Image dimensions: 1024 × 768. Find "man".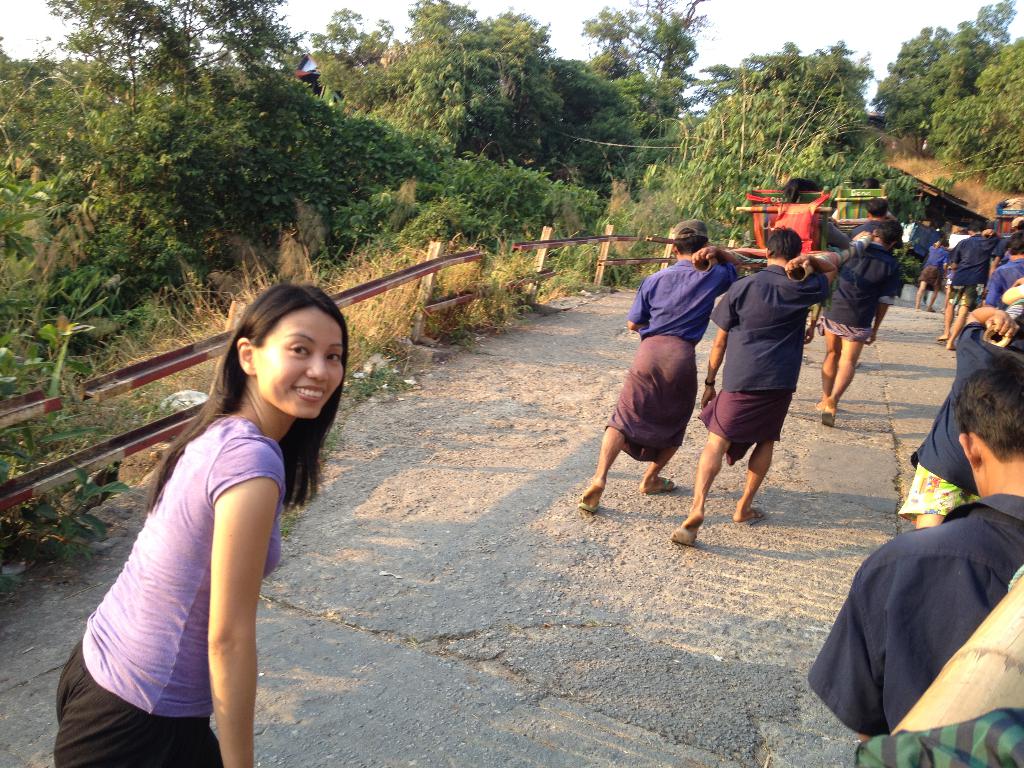
left=895, top=305, right=1023, bottom=529.
